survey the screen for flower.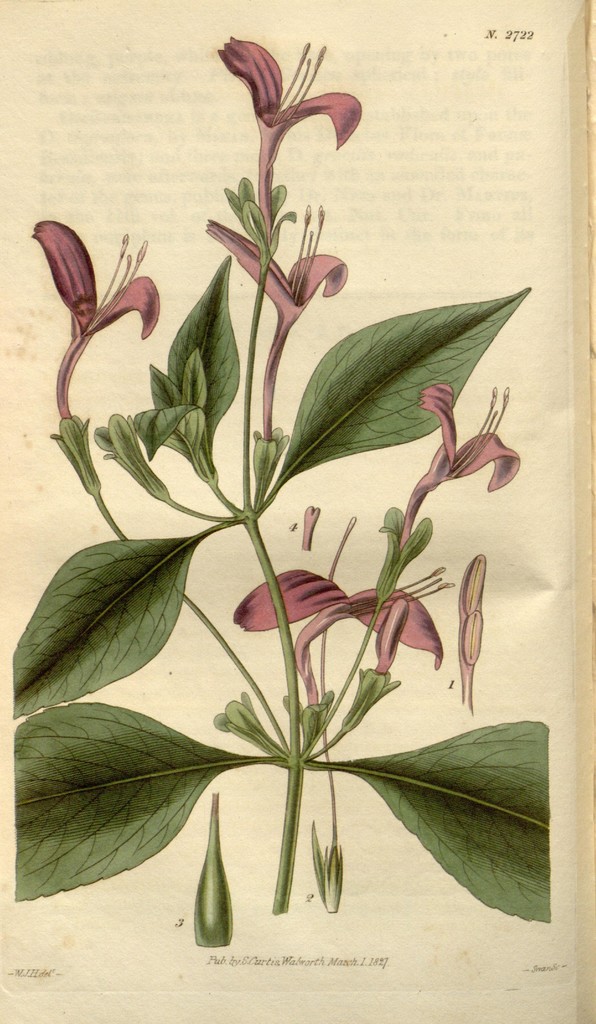
Survey found: Rect(217, 41, 357, 196).
